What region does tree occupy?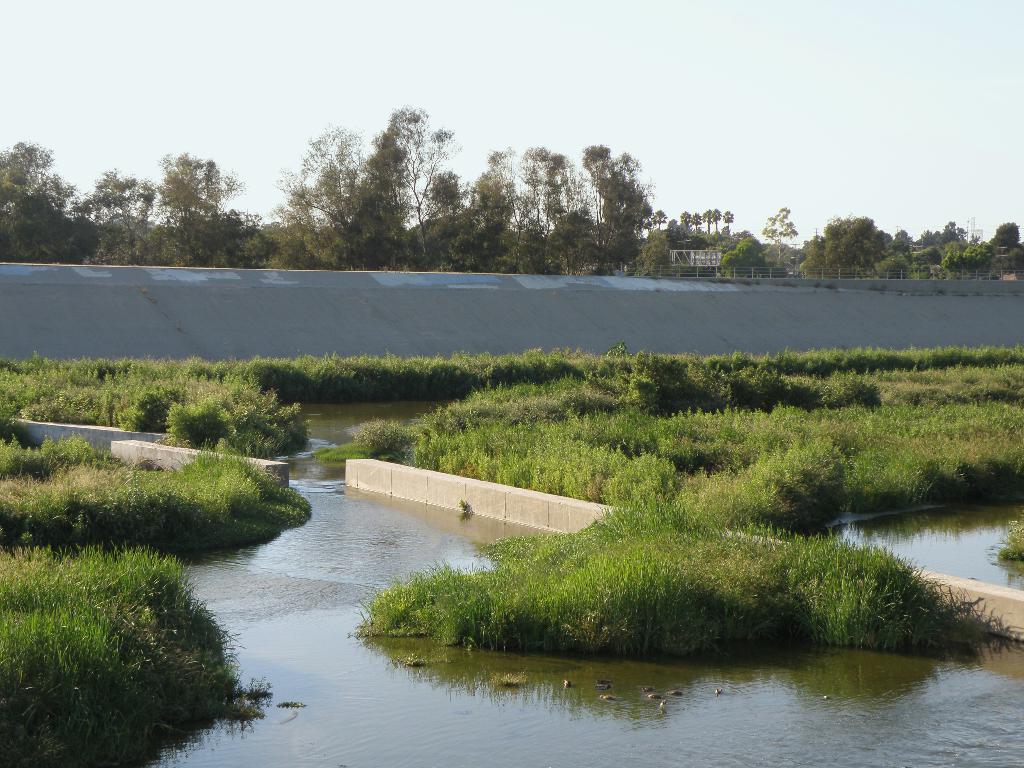
x1=685 y1=209 x2=709 y2=240.
